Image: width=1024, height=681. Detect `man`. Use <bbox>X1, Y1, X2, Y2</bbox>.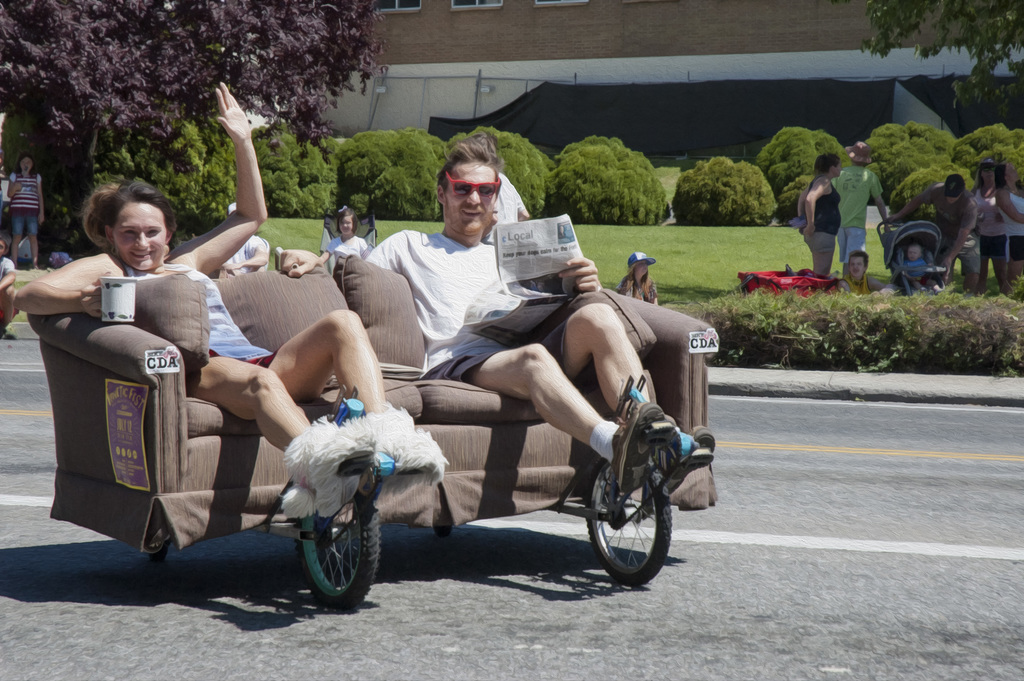
<bbox>893, 172, 982, 293</bbox>.
